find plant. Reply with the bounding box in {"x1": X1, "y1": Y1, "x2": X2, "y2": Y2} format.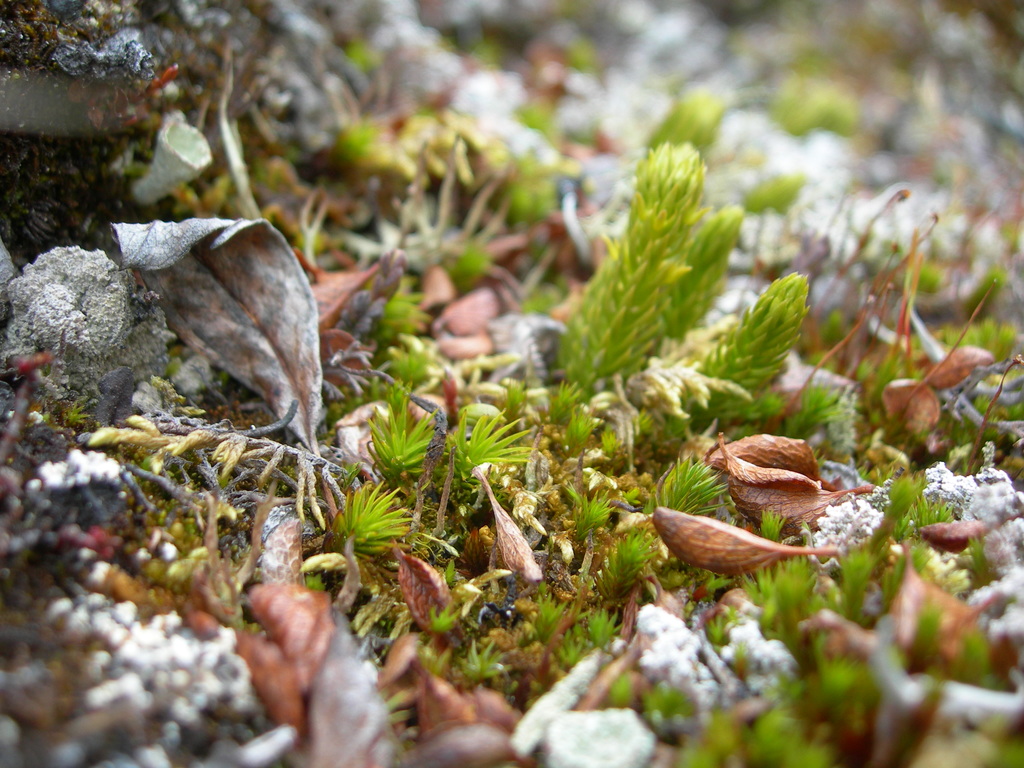
{"x1": 446, "y1": 410, "x2": 531, "y2": 492}.
